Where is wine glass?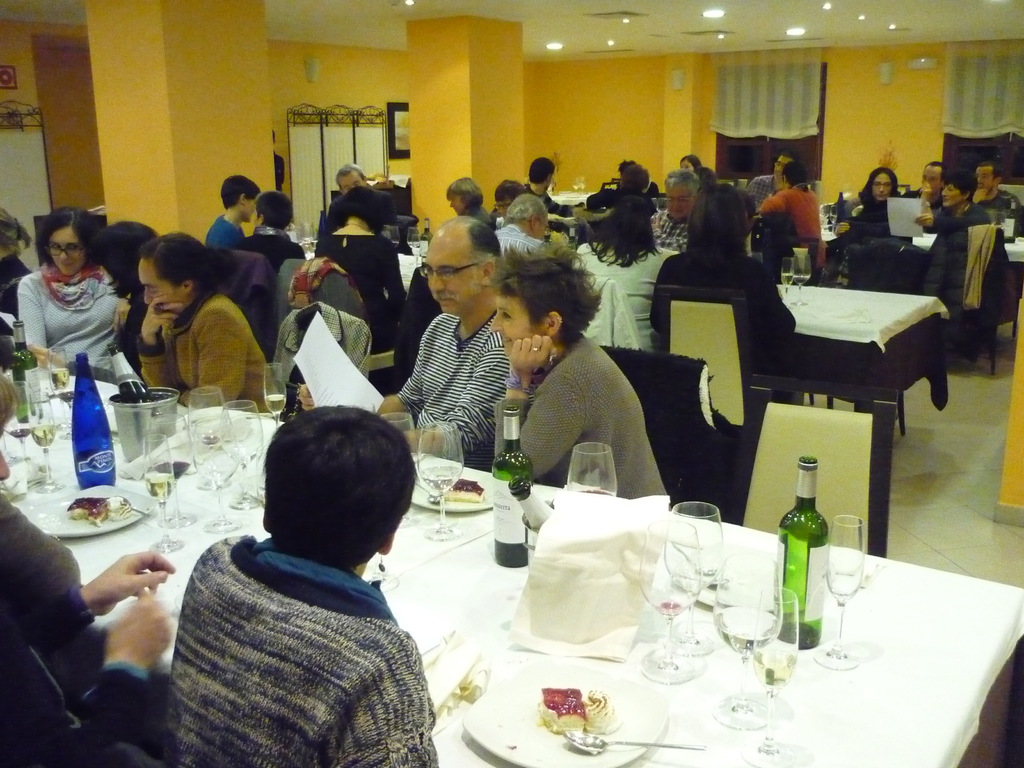
(143, 433, 184, 555).
